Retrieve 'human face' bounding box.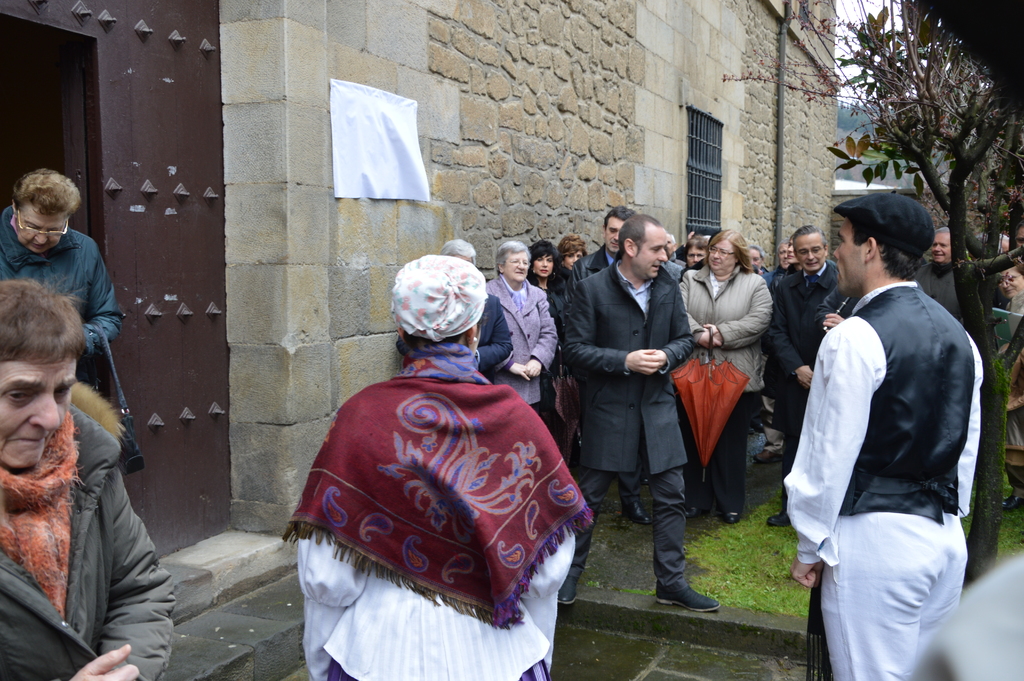
Bounding box: (795,233,826,270).
